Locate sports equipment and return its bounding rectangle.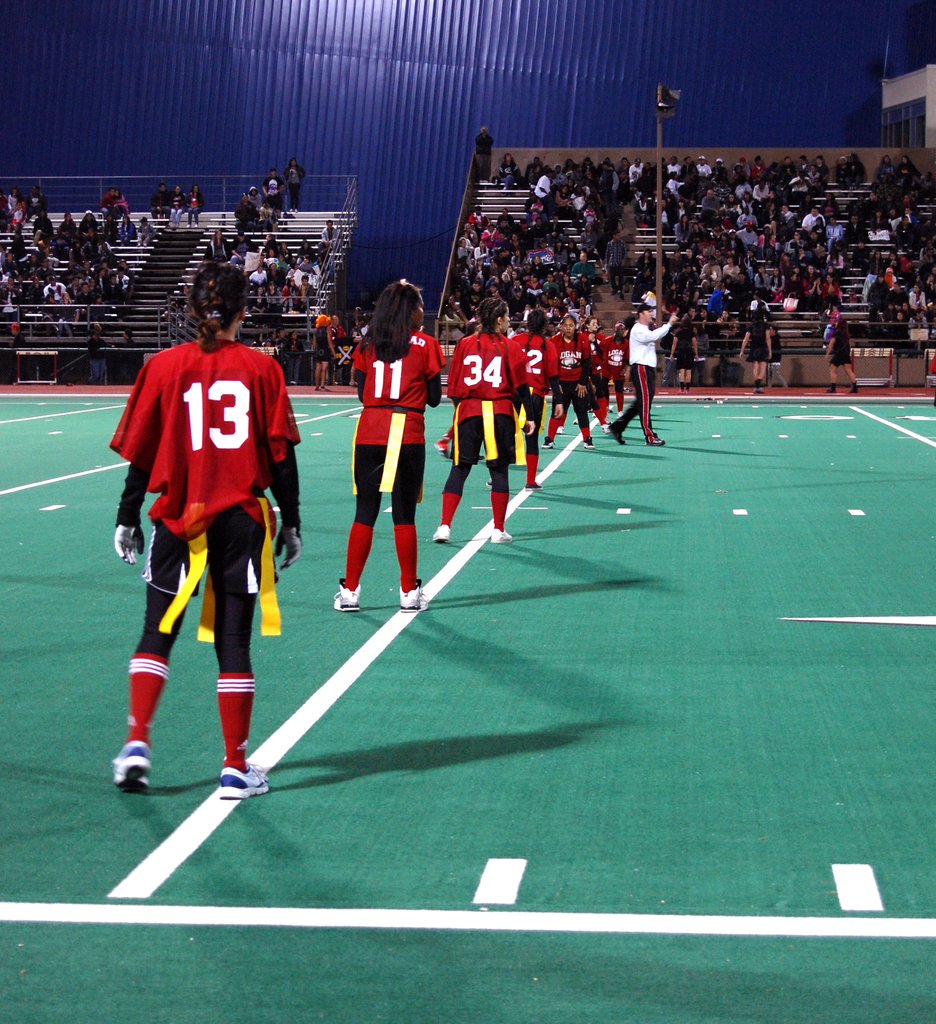
bbox(332, 579, 362, 615).
